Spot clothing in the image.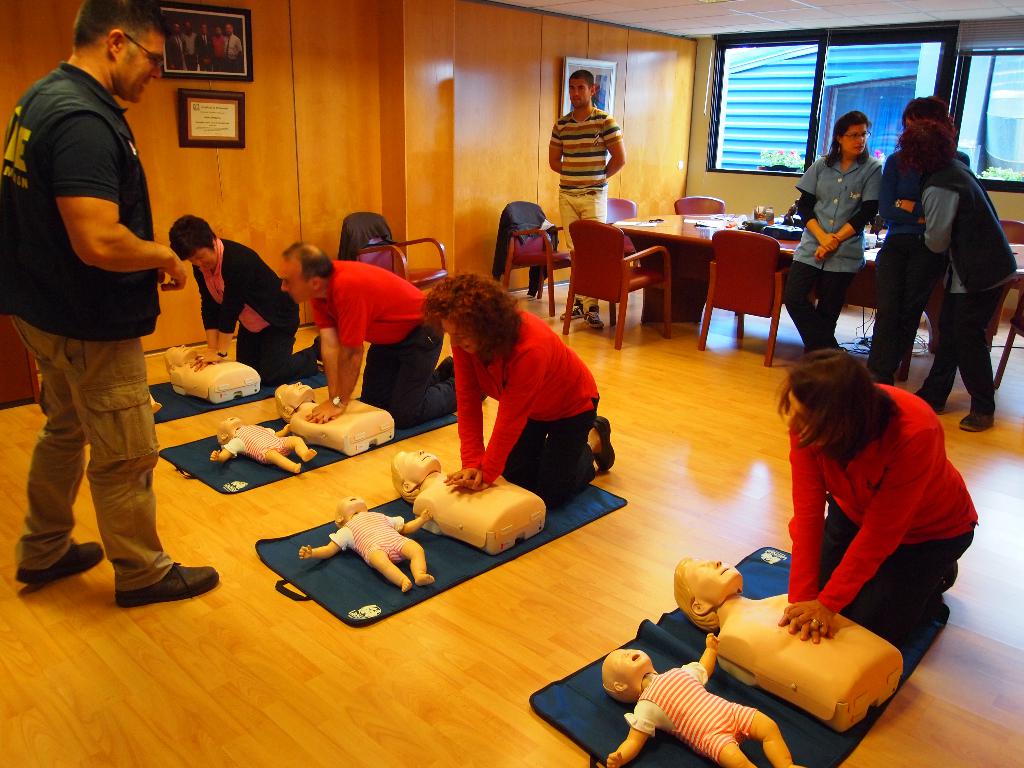
clothing found at (left=758, top=386, right=969, bottom=666).
